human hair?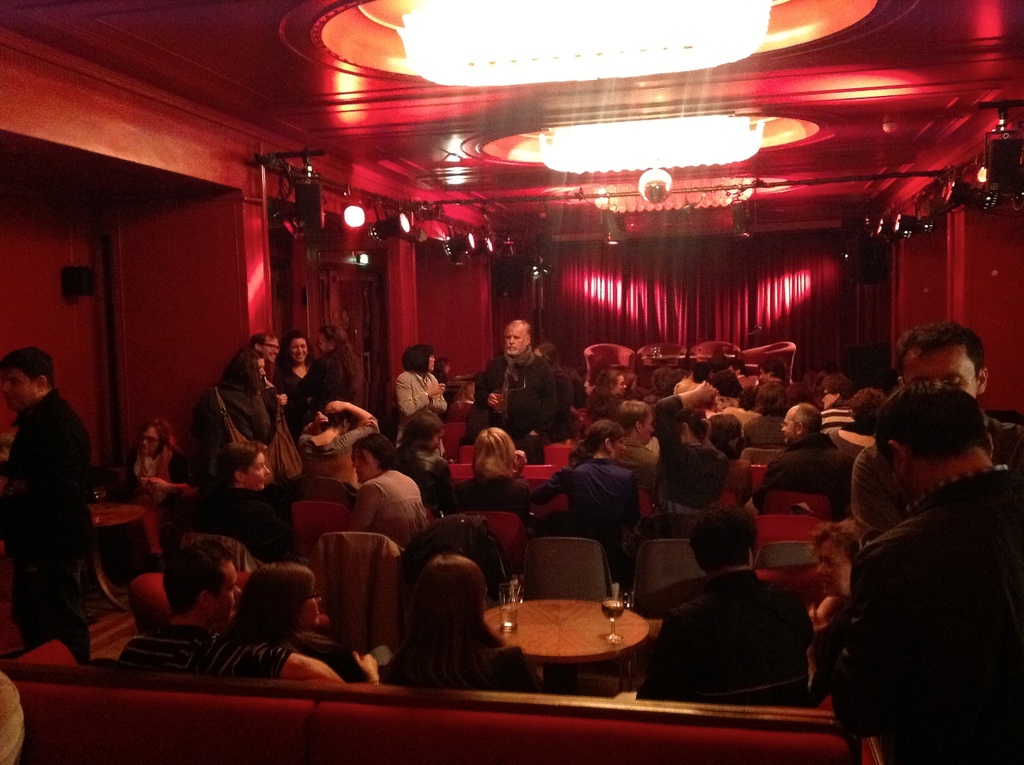
(588, 366, 620, 415)
